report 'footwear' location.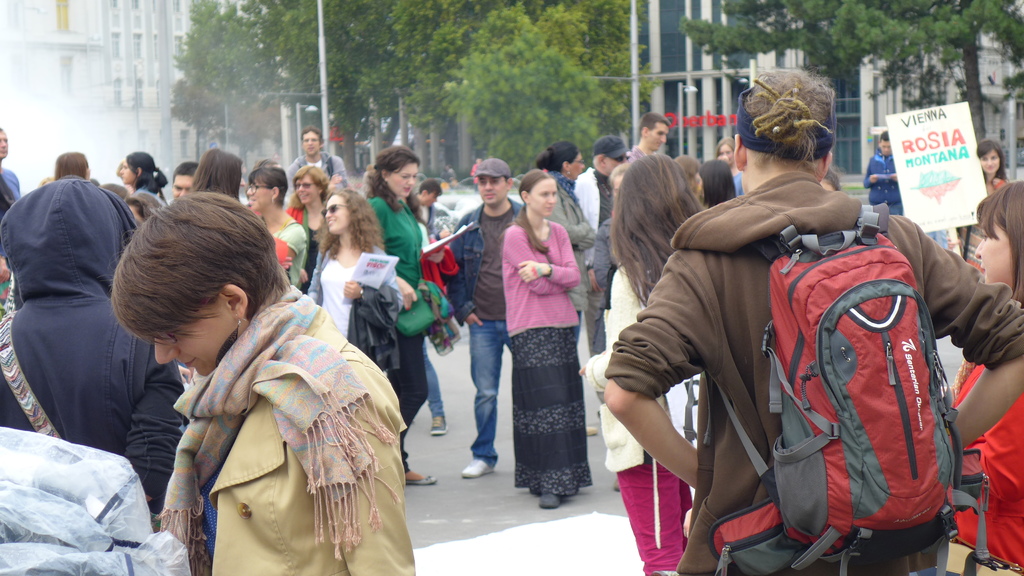
Report: {"x1": 429, "y1": 415, "x2": 445, "y2": 436}.
